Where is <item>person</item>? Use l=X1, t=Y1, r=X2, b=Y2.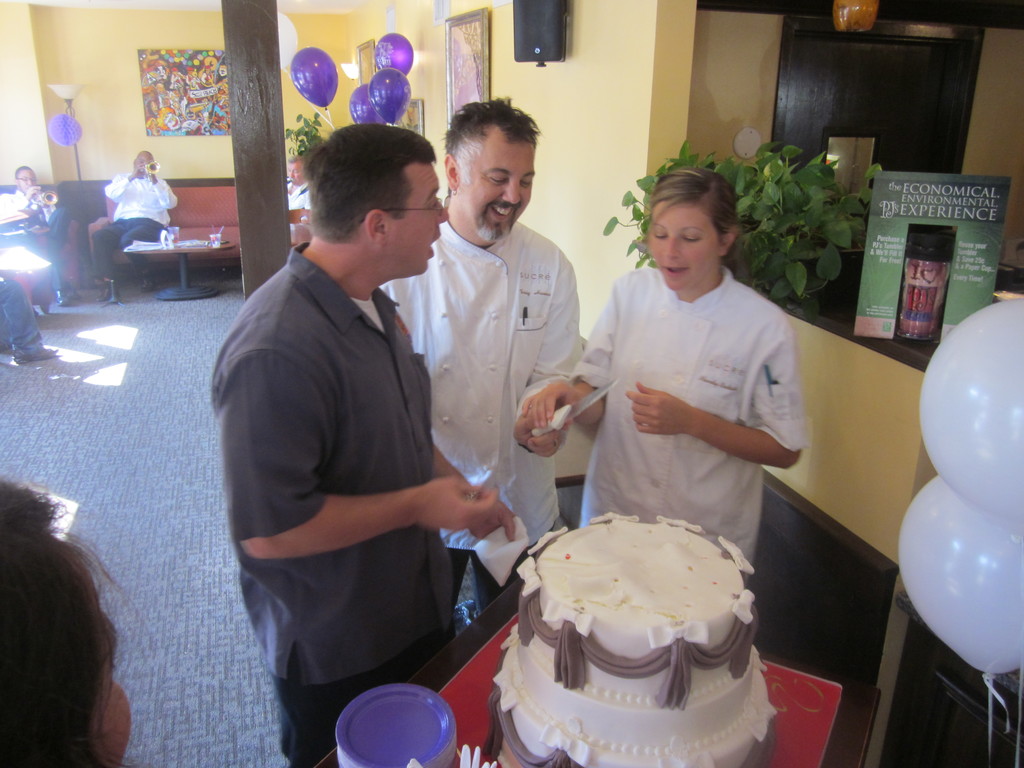
l=0, t=166, r=72, b=314.
